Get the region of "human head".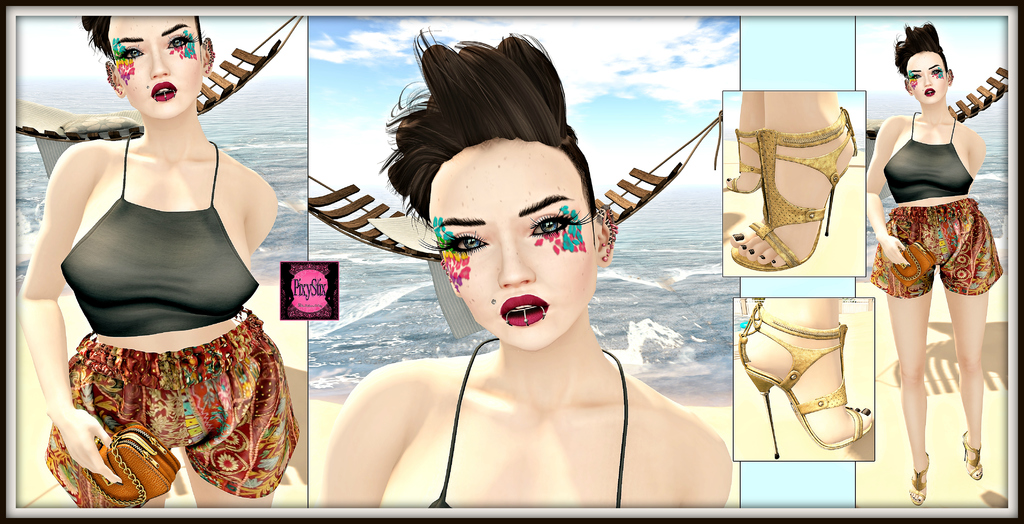
(79, 10, 214, 119).
